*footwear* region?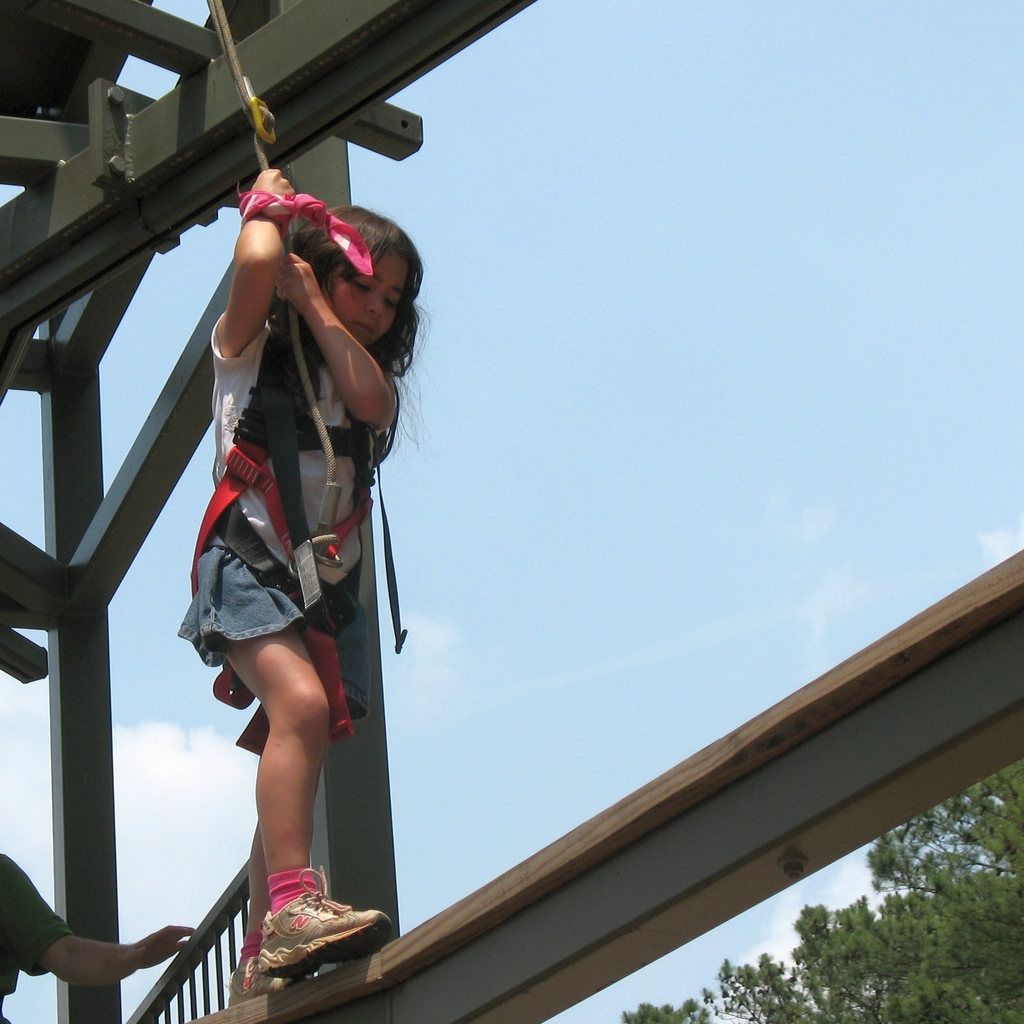
region(222, 944, 330, 1009)
